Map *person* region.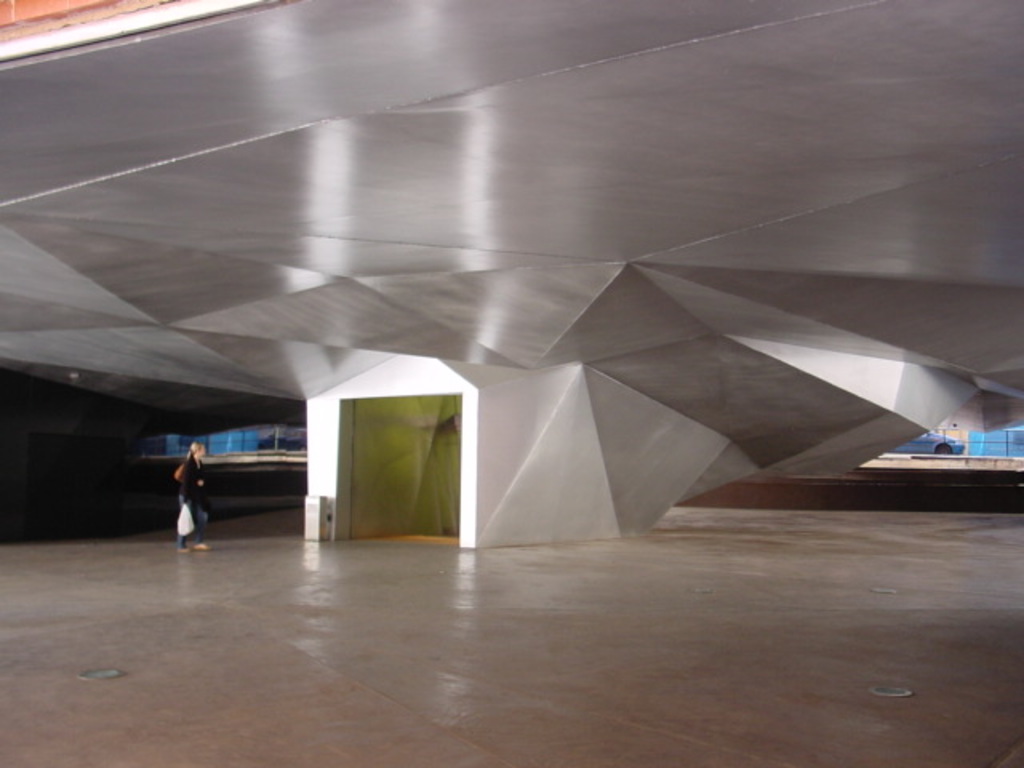
Mapped to crop(171, 438, 214, 554).
